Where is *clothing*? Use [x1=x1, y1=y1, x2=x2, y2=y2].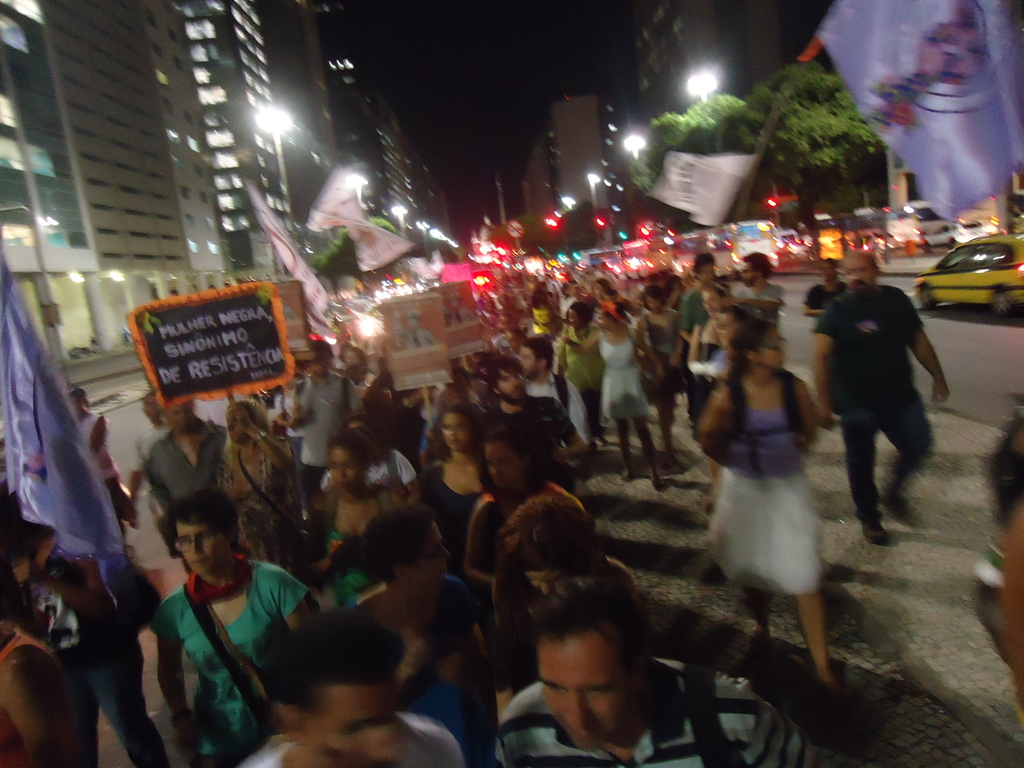
[x1=562, y1=319, x2=602, y2=438].
